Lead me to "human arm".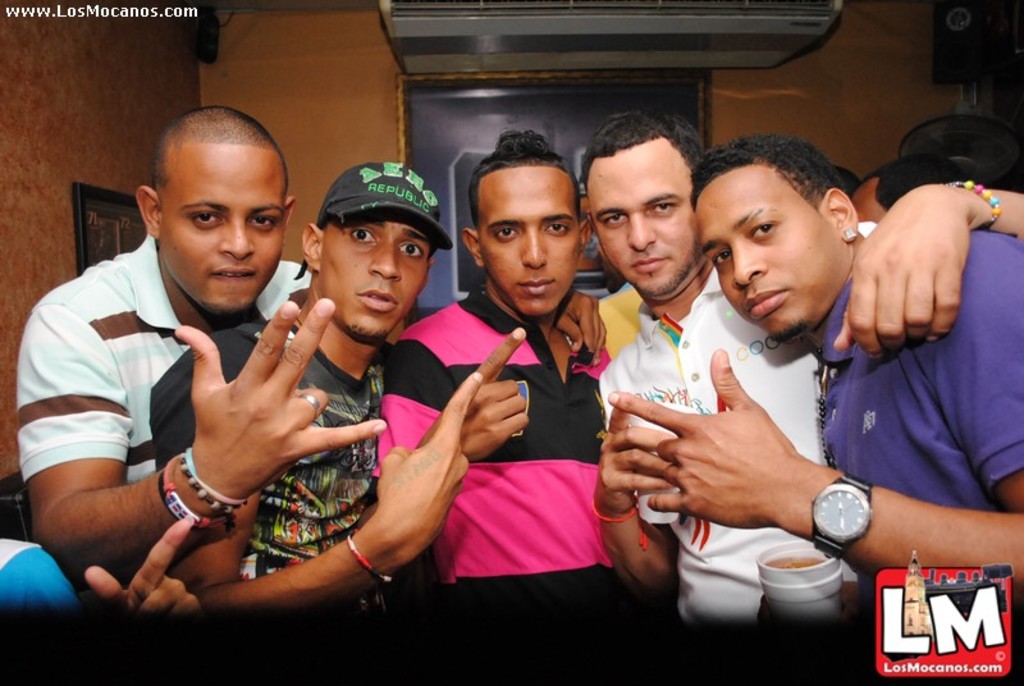
Lead to locate(832, 173, 1020, 346).
